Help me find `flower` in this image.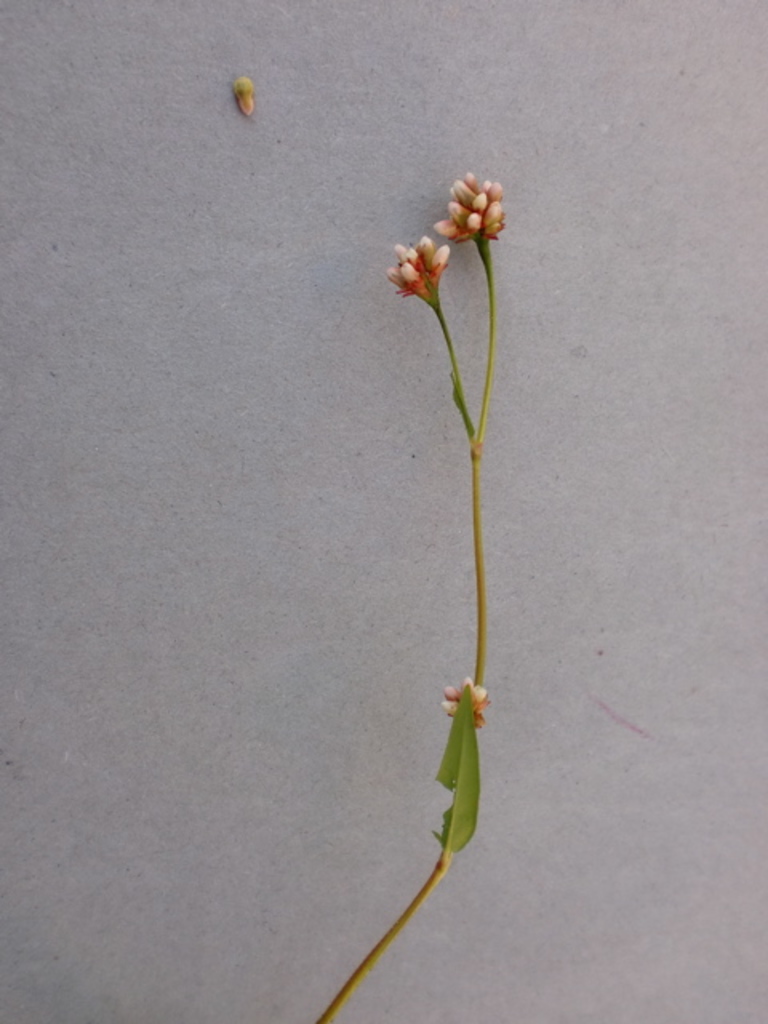
Found it: (434,158,515,237).
